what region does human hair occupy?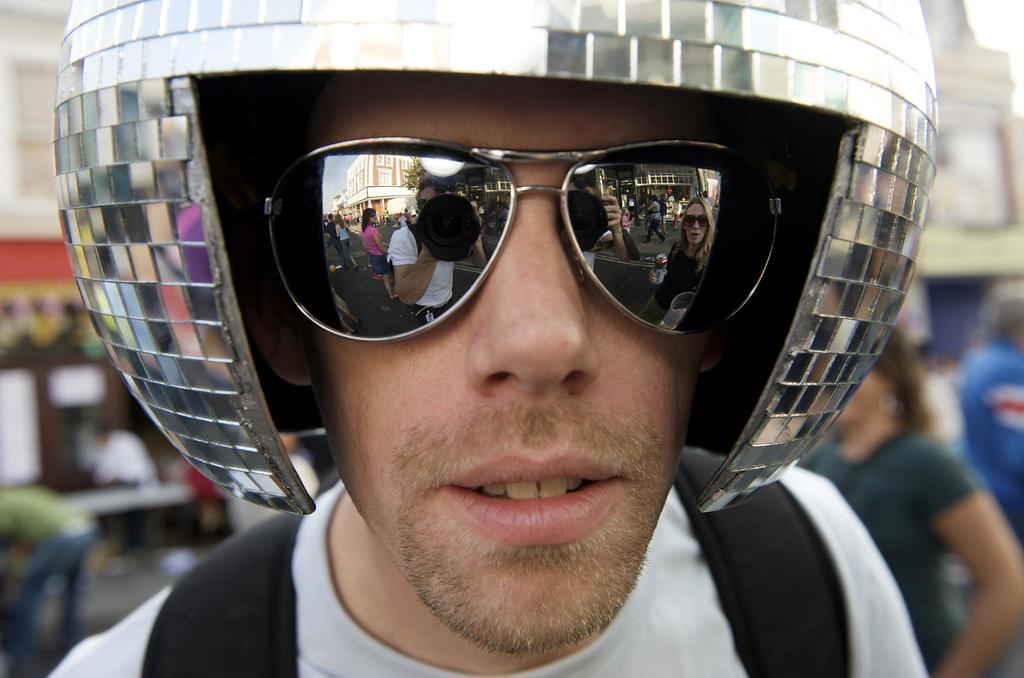
l=832, t=323, r=937, b=439.
